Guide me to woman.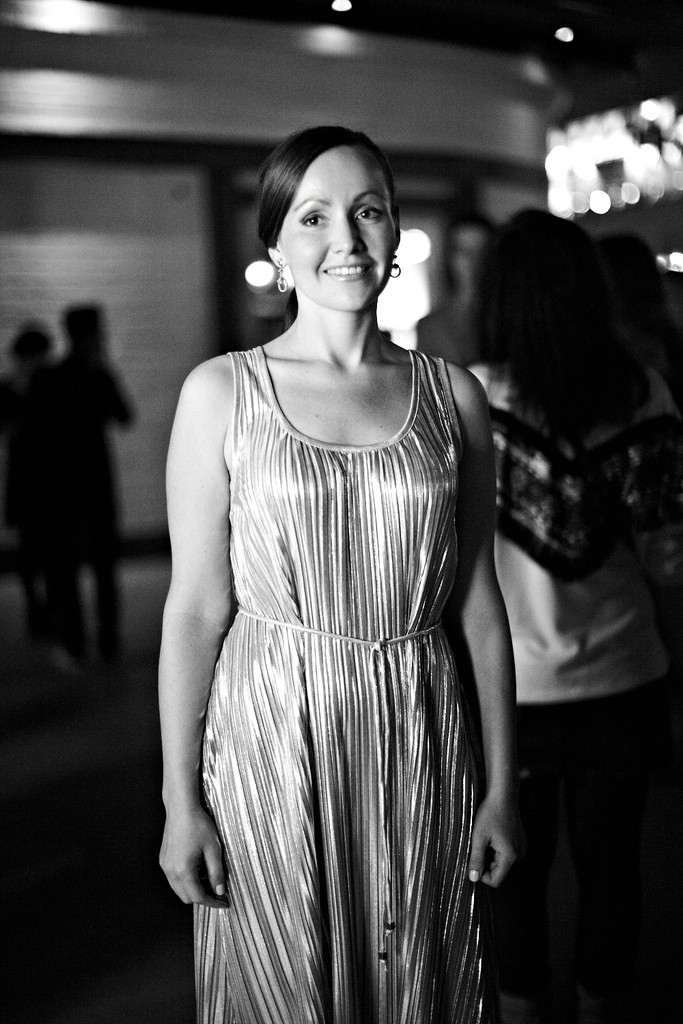
Guidance: [left=158, top=117, right=557, bottom=991].
